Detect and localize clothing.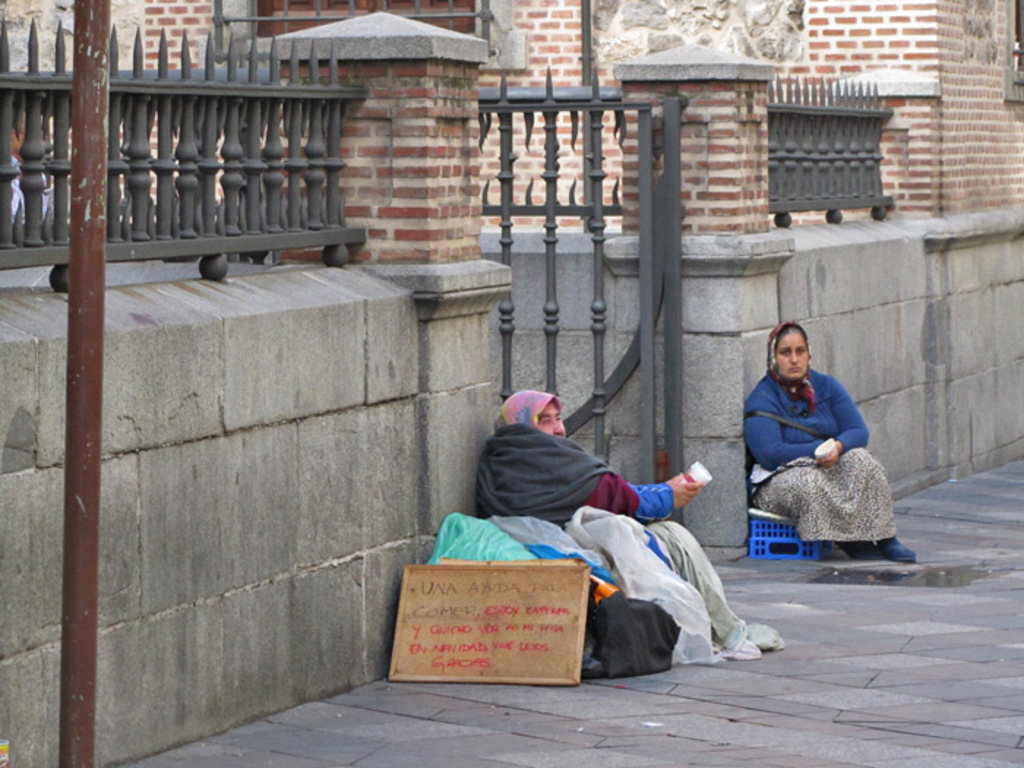
Localized at {"left": 467, "top": 420, "right": 778, "bottom": 671}.
